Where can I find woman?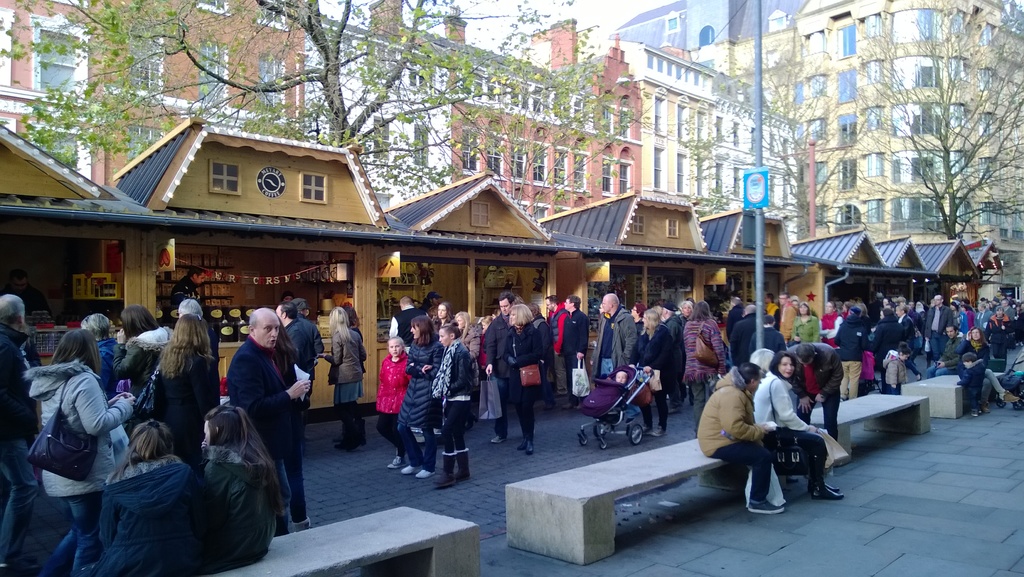
You can find it at bbox=[500, 303, 543, 456].
